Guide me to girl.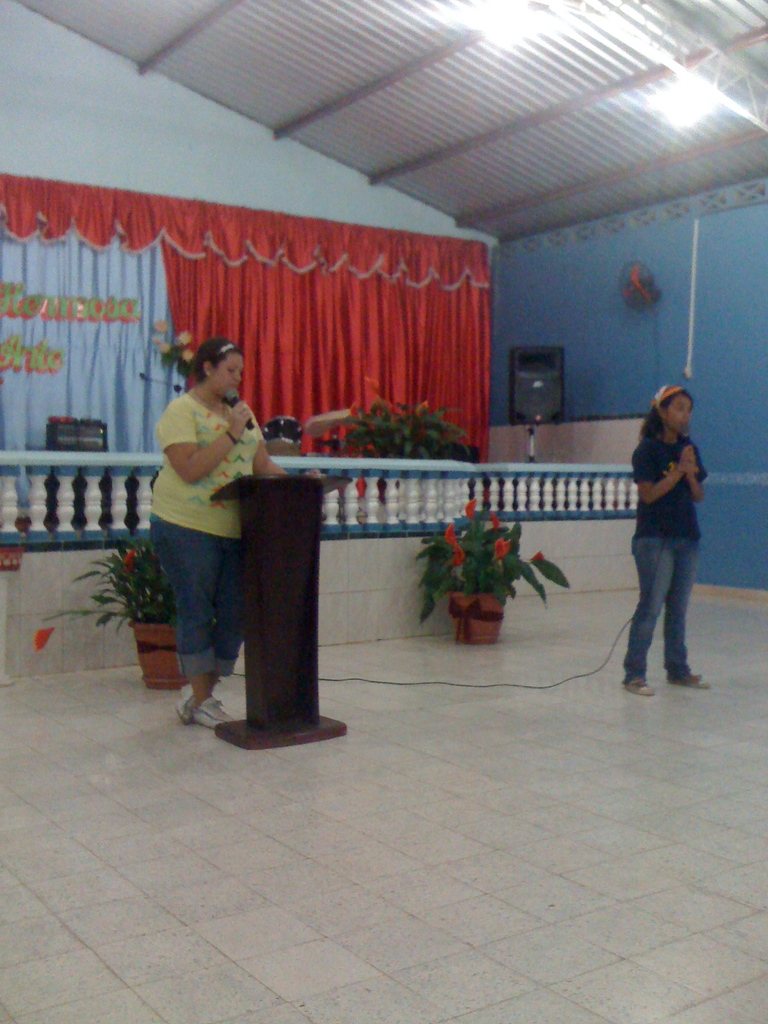
Guidance: BBox(616, 367, 712, 696).
